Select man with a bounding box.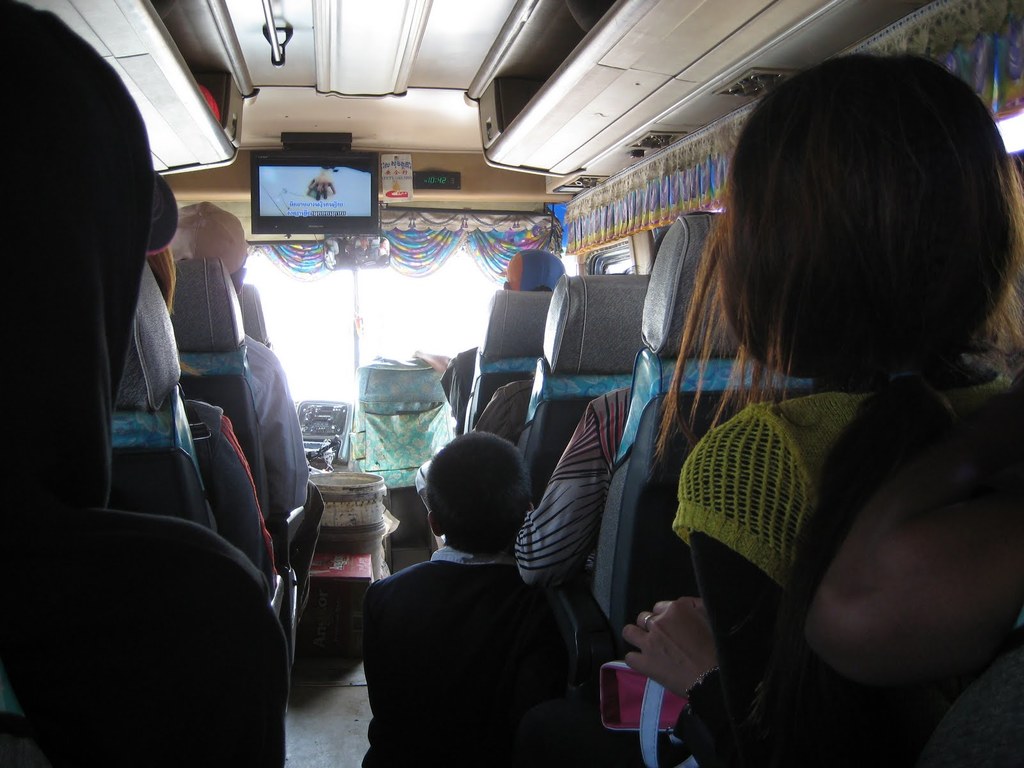
select_region(170, 198, 324, 628).
